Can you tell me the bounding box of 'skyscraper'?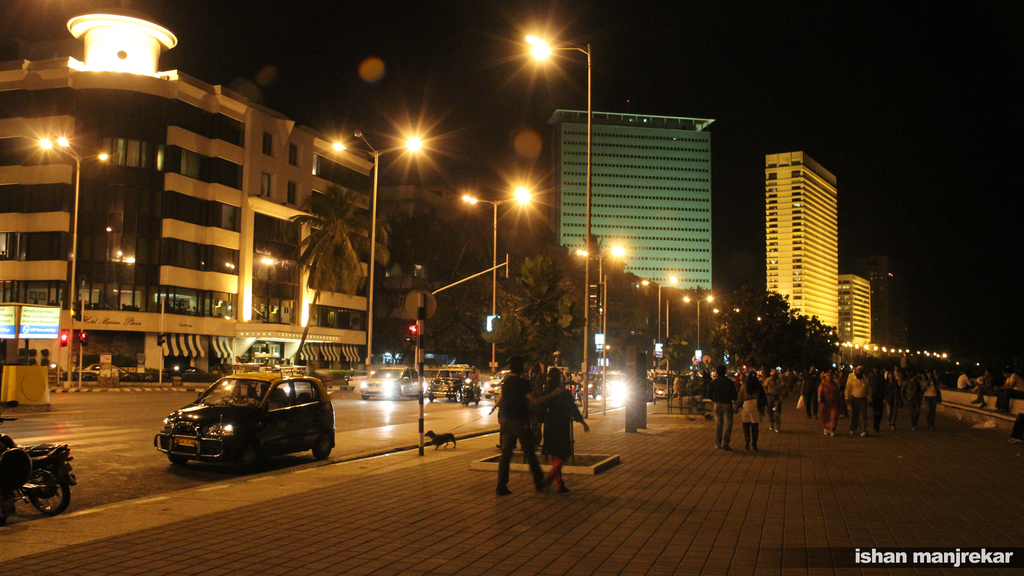
(839,273,879,349).
